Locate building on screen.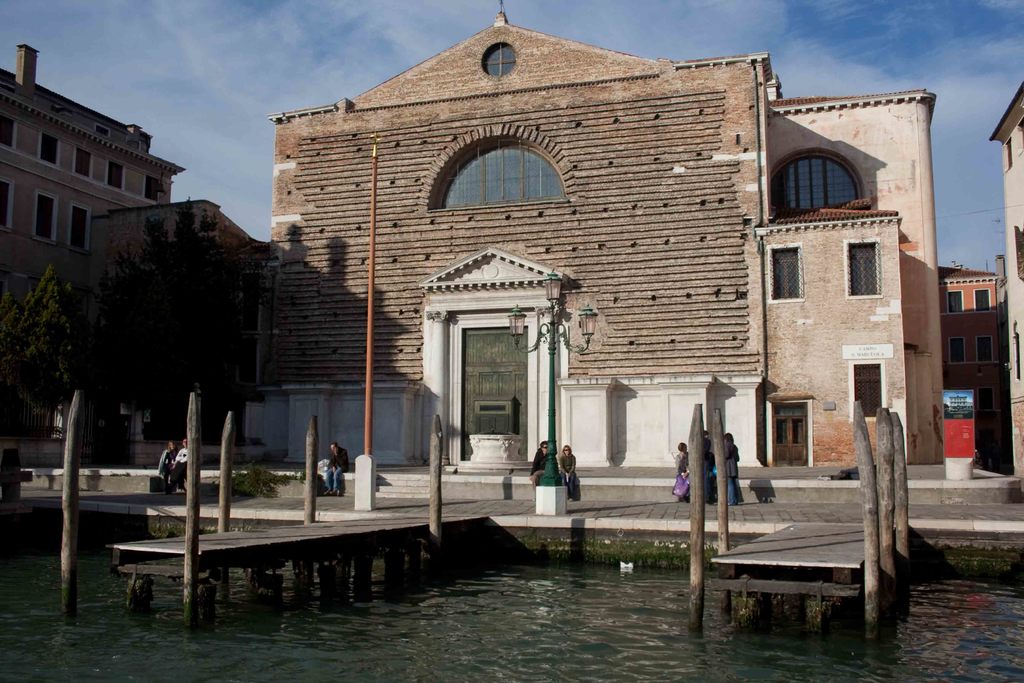
On screen at box(940, 267, 1004, 459).
